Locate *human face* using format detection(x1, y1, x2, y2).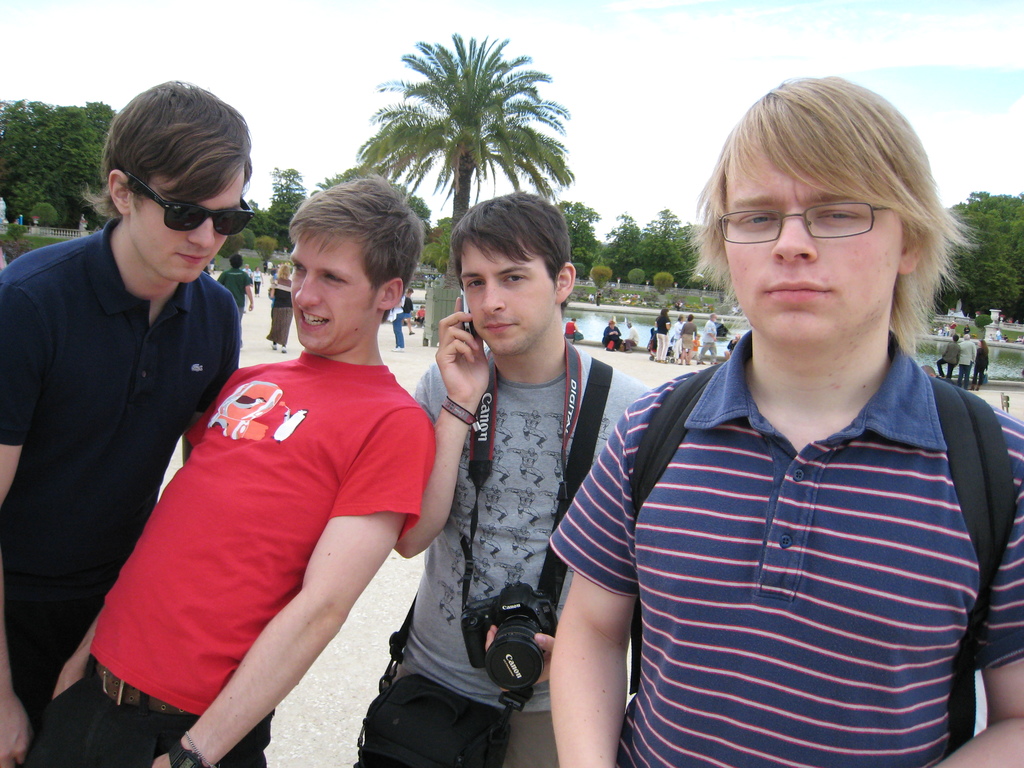
detection(289, 233, 374, 348).
